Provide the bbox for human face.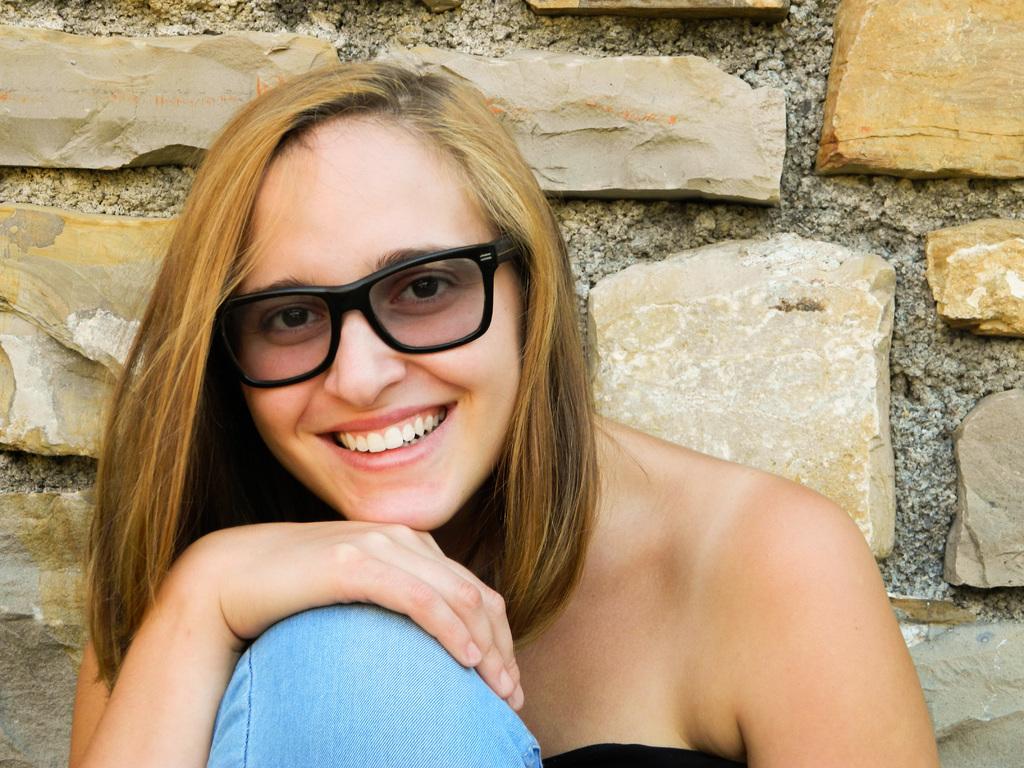
left=236, top=113, right=531, bottom=529.
